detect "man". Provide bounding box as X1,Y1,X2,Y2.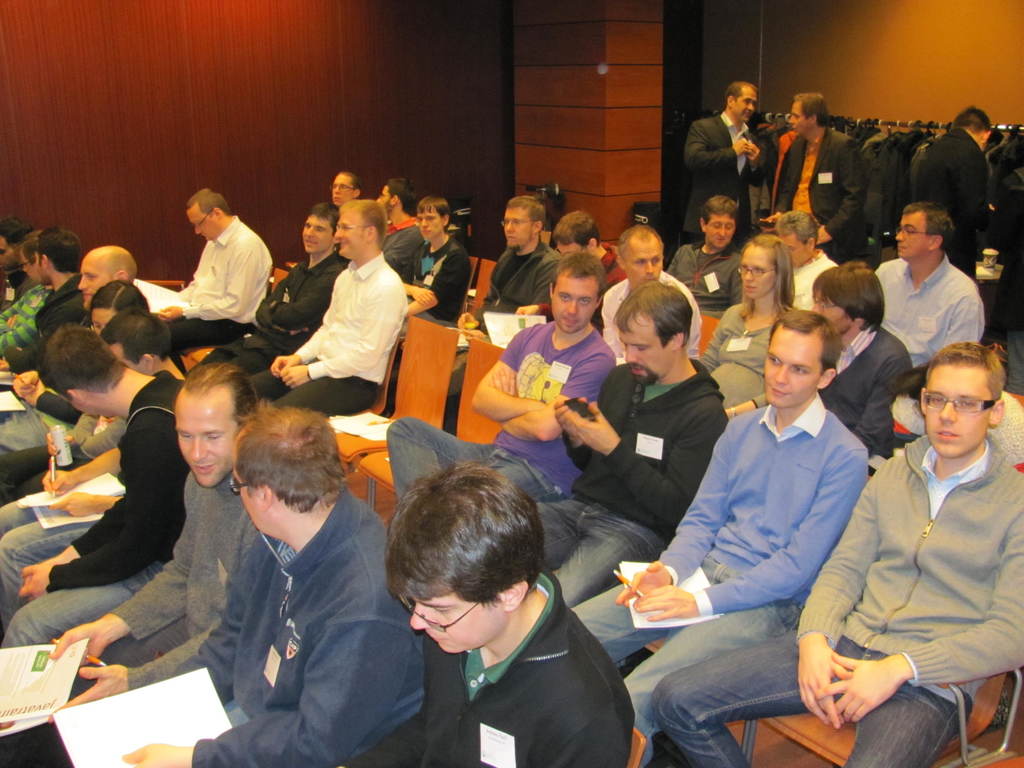
13,402,437,767.
